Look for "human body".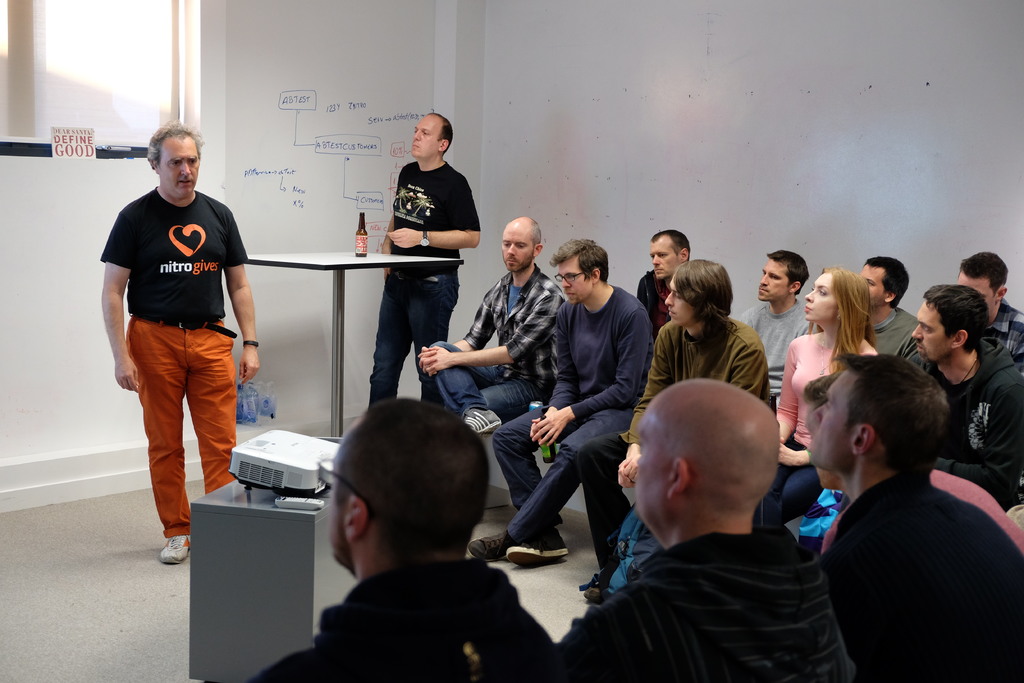
Found: box=[493, 288, 652, 575].
